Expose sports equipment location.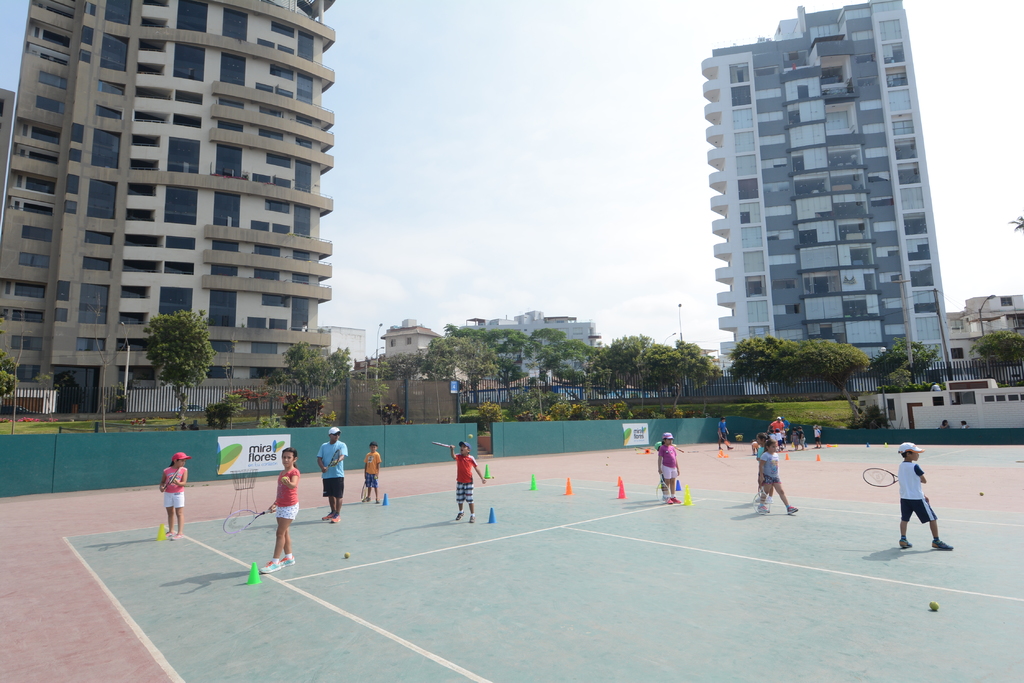
Exposed at crop(323, 447, 342, 476).
